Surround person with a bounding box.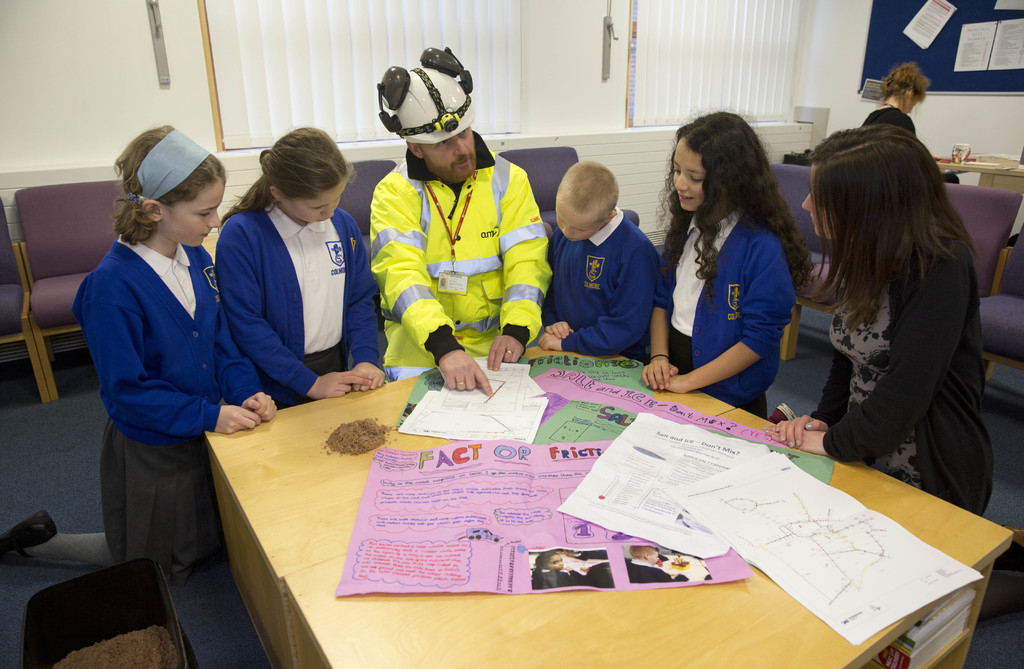
[x1=860, y1=63, x2=931, y2=131].
